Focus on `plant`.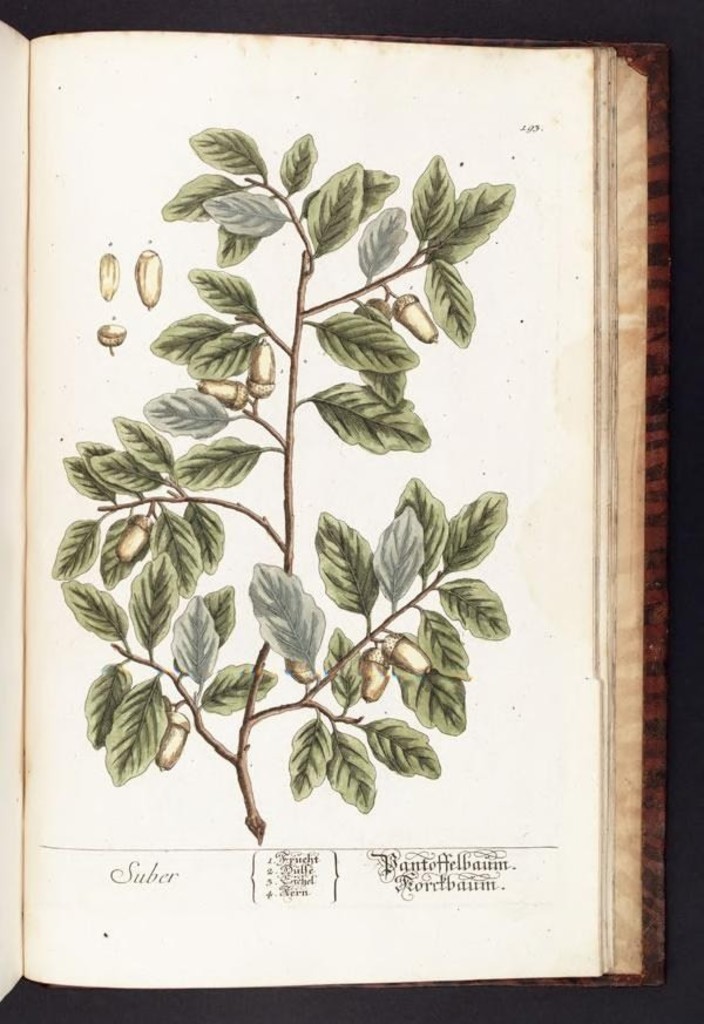
Focused at (46,113,515,847).
